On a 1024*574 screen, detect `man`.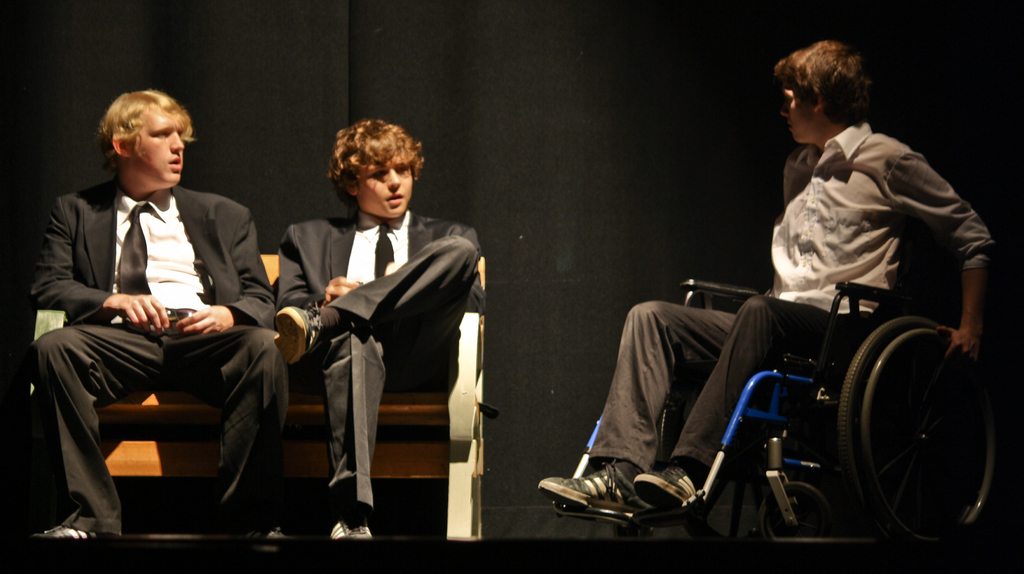
rect(268, 112, 488, 543).
